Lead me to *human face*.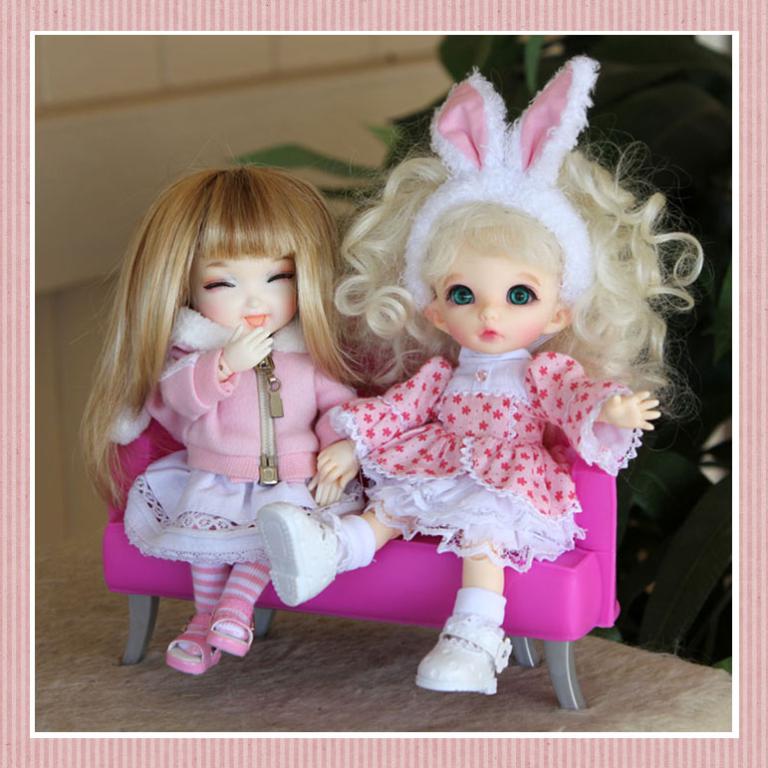
Lead to left=196, top=254, right=297, bottom=329.
